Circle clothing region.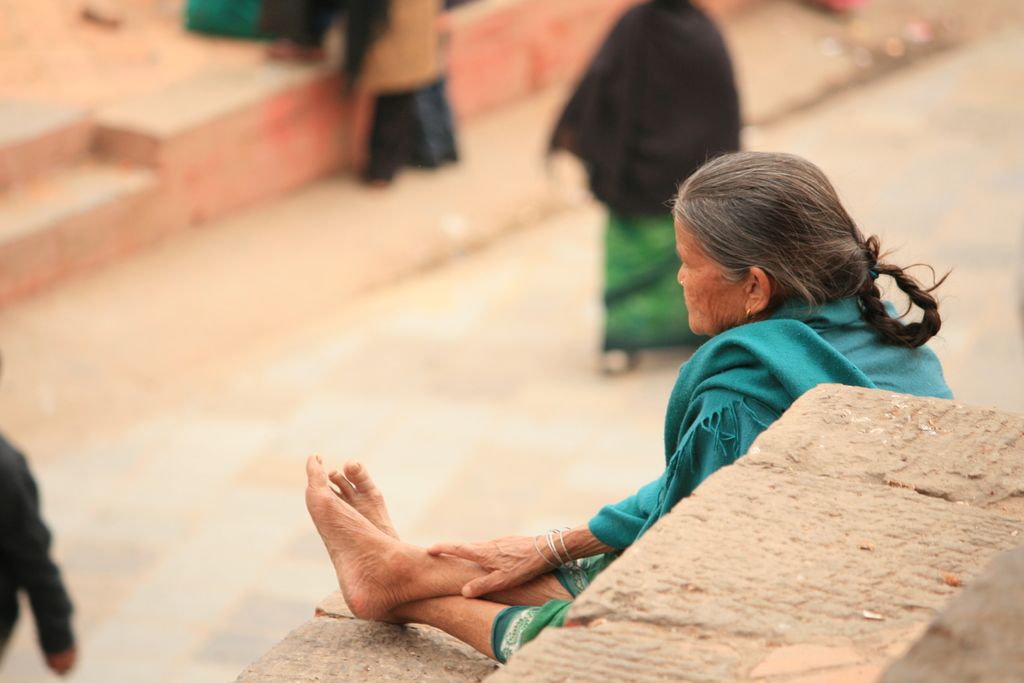
Region: {"left": 554, "top": 0, "right": 744, "bottom": 355}.
